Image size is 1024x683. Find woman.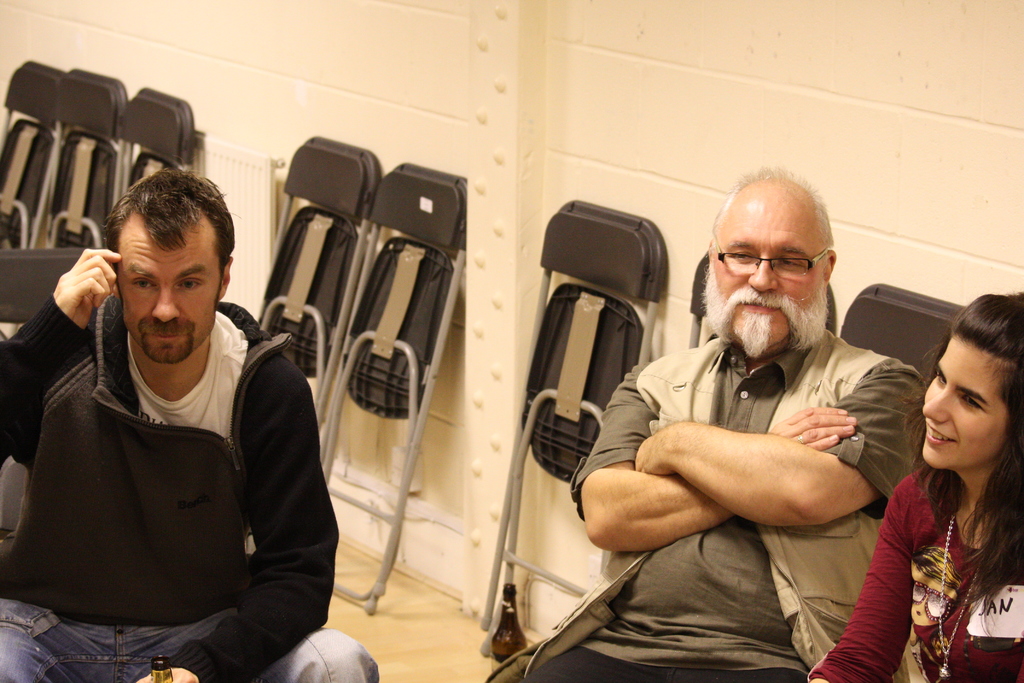
{"left": 803, "top": 285, "right": 1023, "bottom": 681}.
